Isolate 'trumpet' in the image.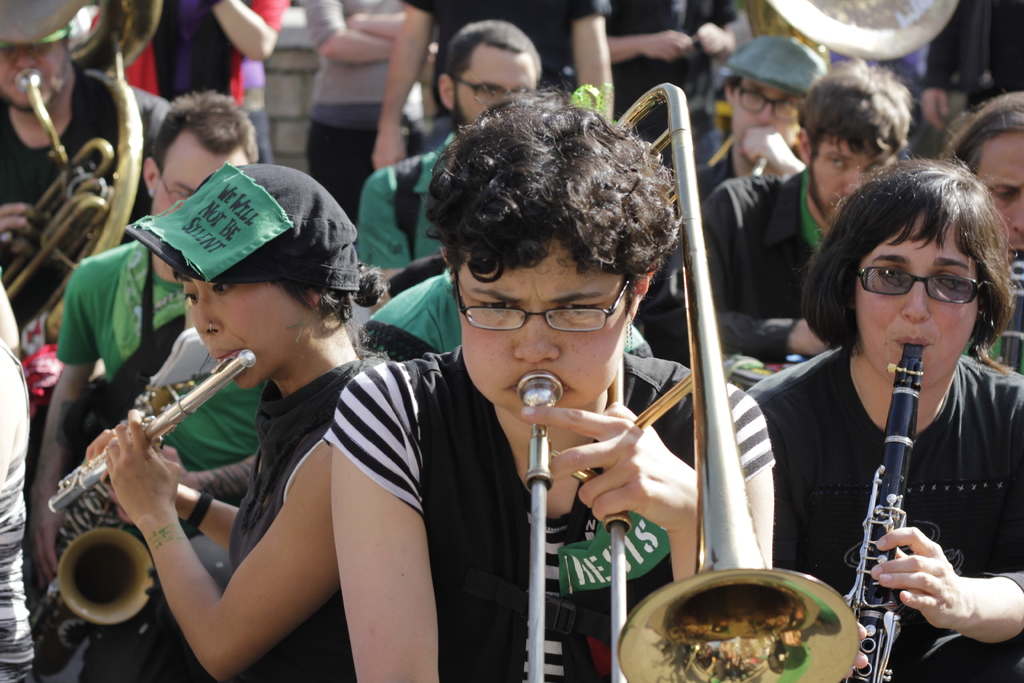
Isolated region: bbox=(523, 84, 861, 682).
